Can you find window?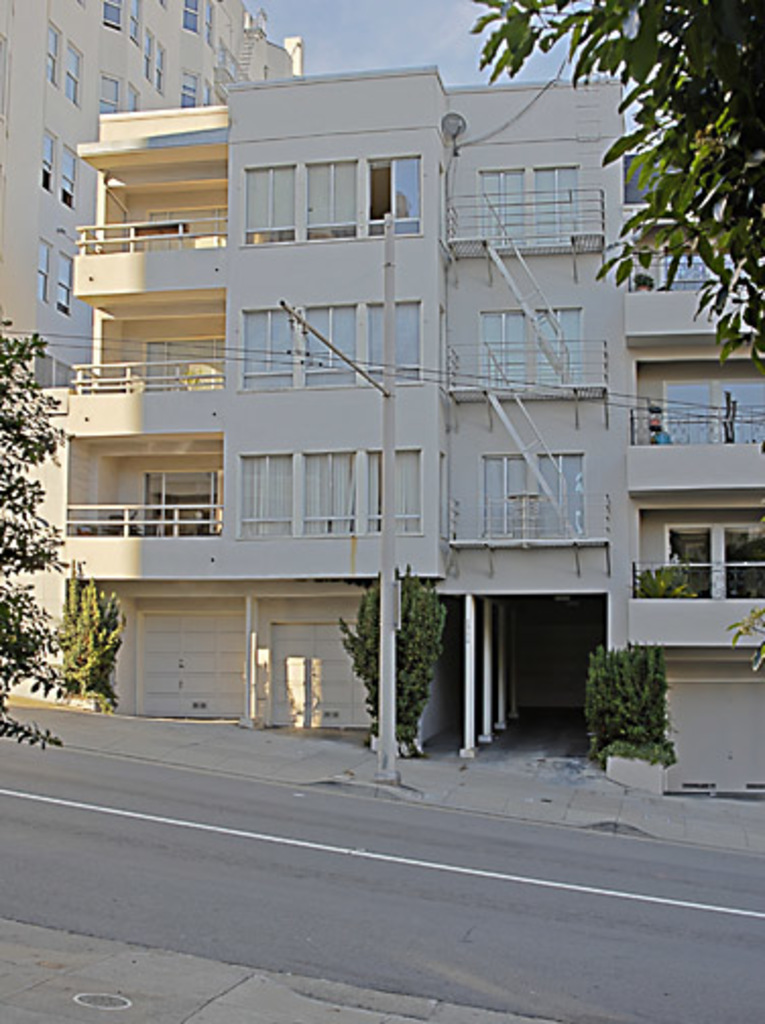
Yes, bounding box: crop(236, 163, 297, 246).
